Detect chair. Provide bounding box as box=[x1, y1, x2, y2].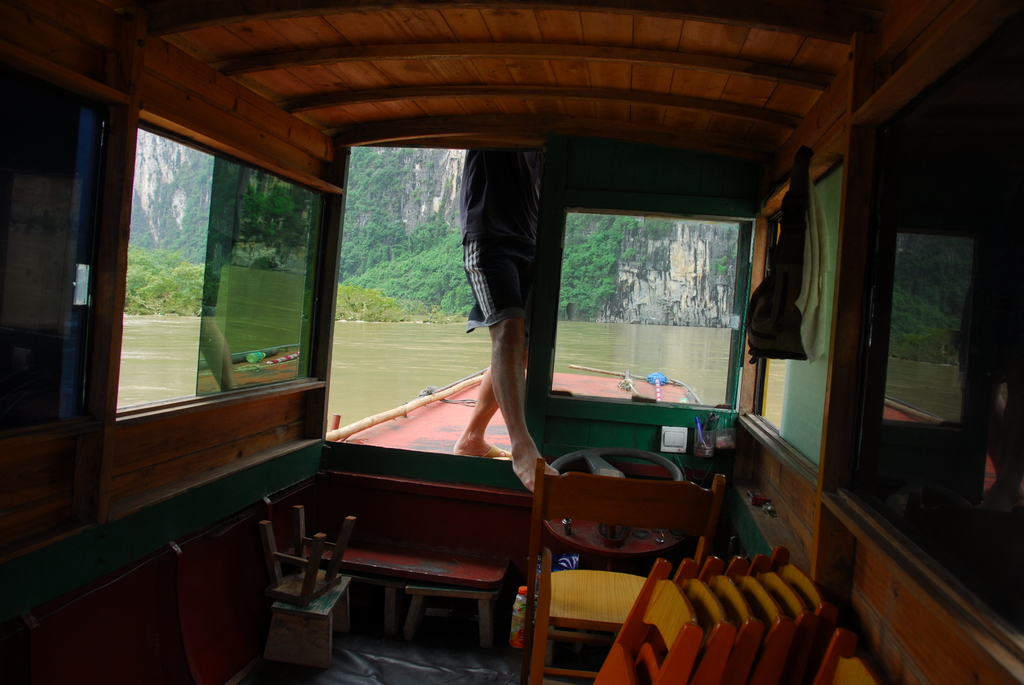
box=[531, 462, 728, 684].
